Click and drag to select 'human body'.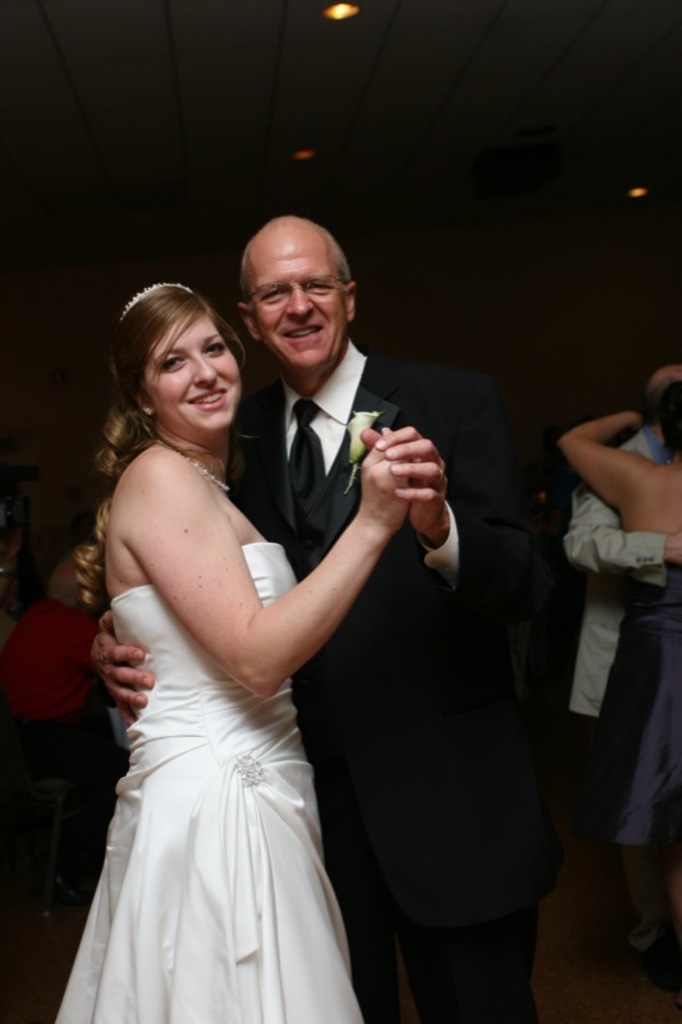
Selection: [x1=568, y1=379, x2=681, y2=934].
